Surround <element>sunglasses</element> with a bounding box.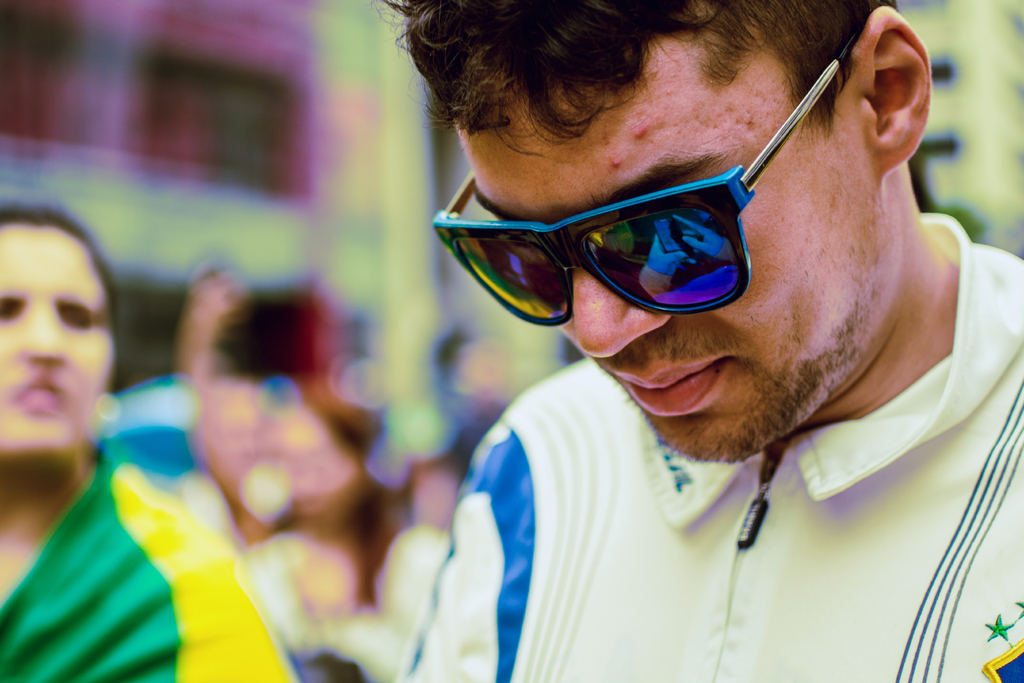
detection(430, 25, 861, 328).
